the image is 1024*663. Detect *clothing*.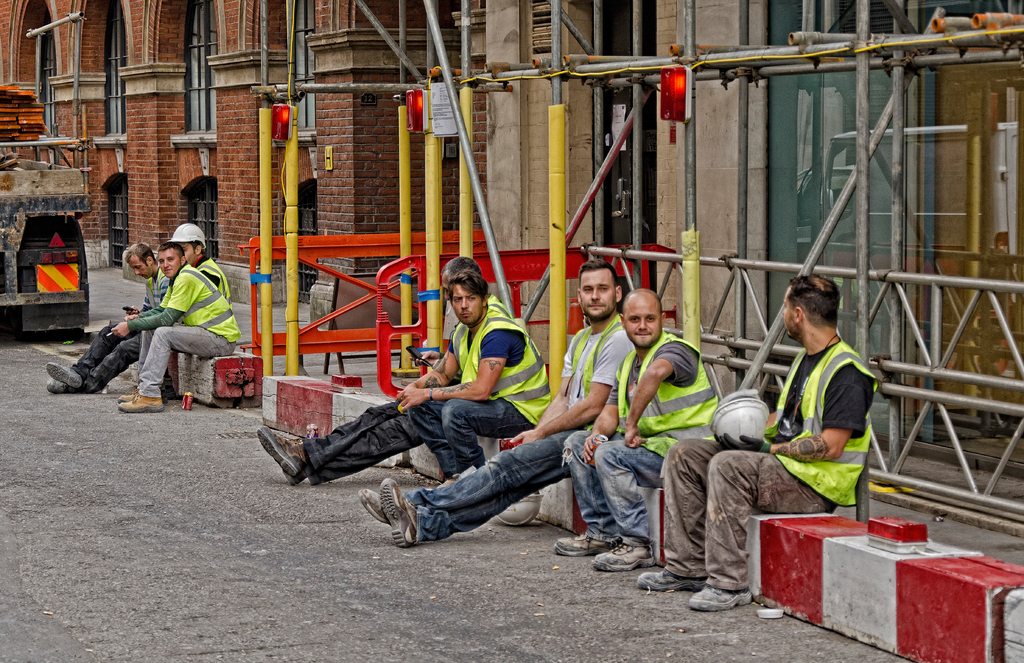
Detection: {"x1": 298, "y1": 290, "x2": 522, "y2": 482}.
